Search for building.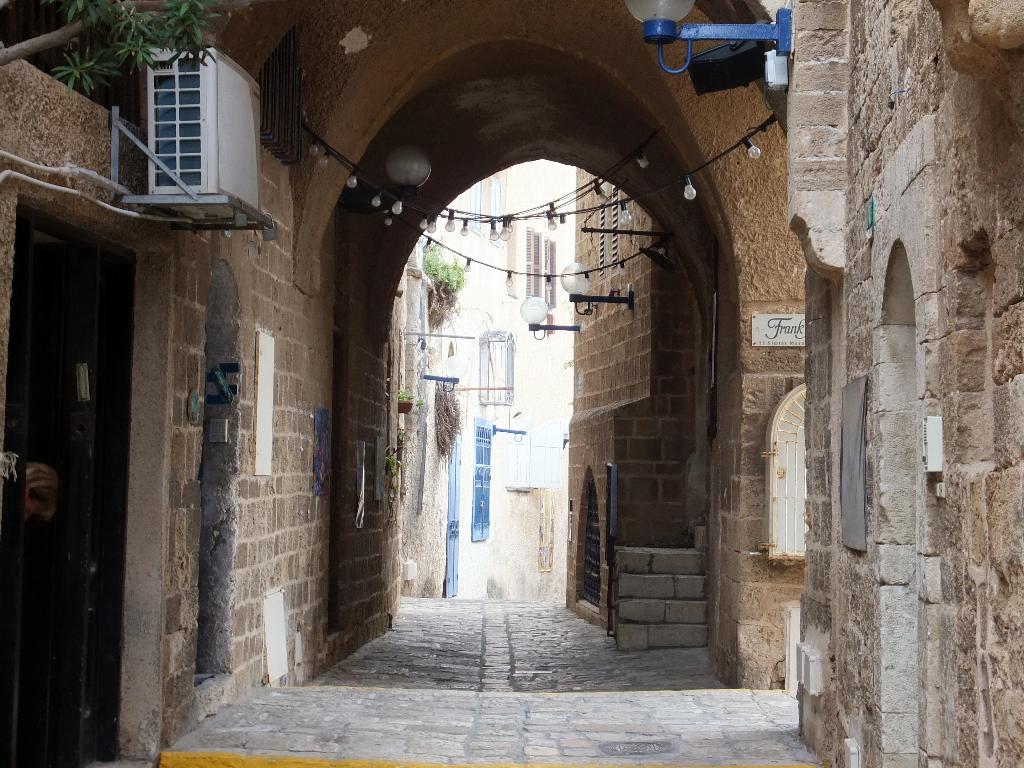
Found at bbox(0, 1, 1012, 767).
